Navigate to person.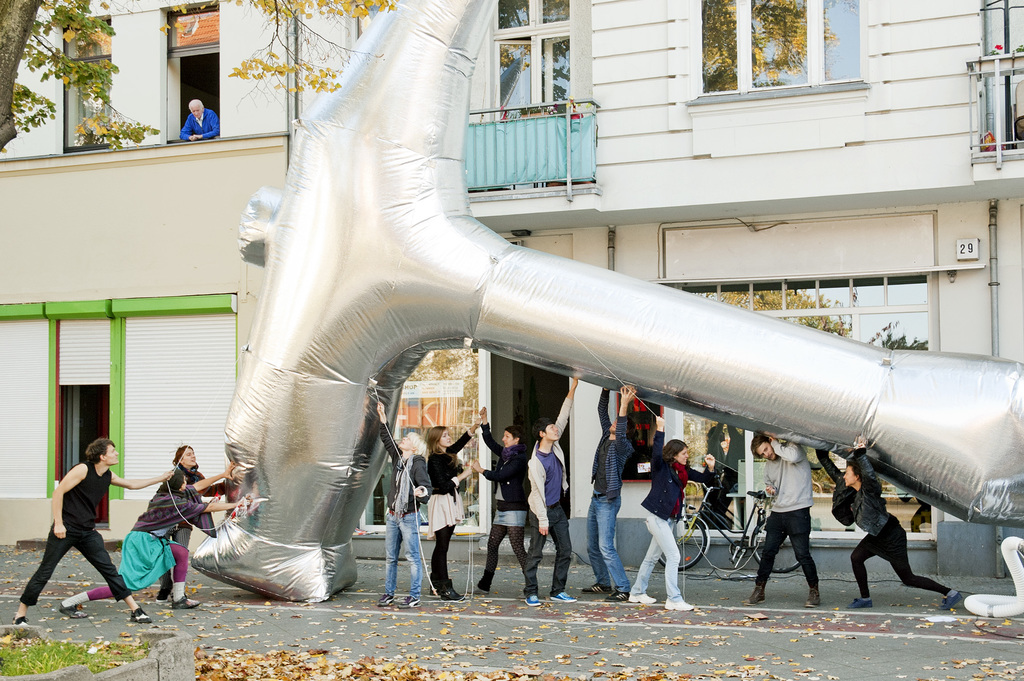
Navigation target: region(159, 441, 232, 611).
